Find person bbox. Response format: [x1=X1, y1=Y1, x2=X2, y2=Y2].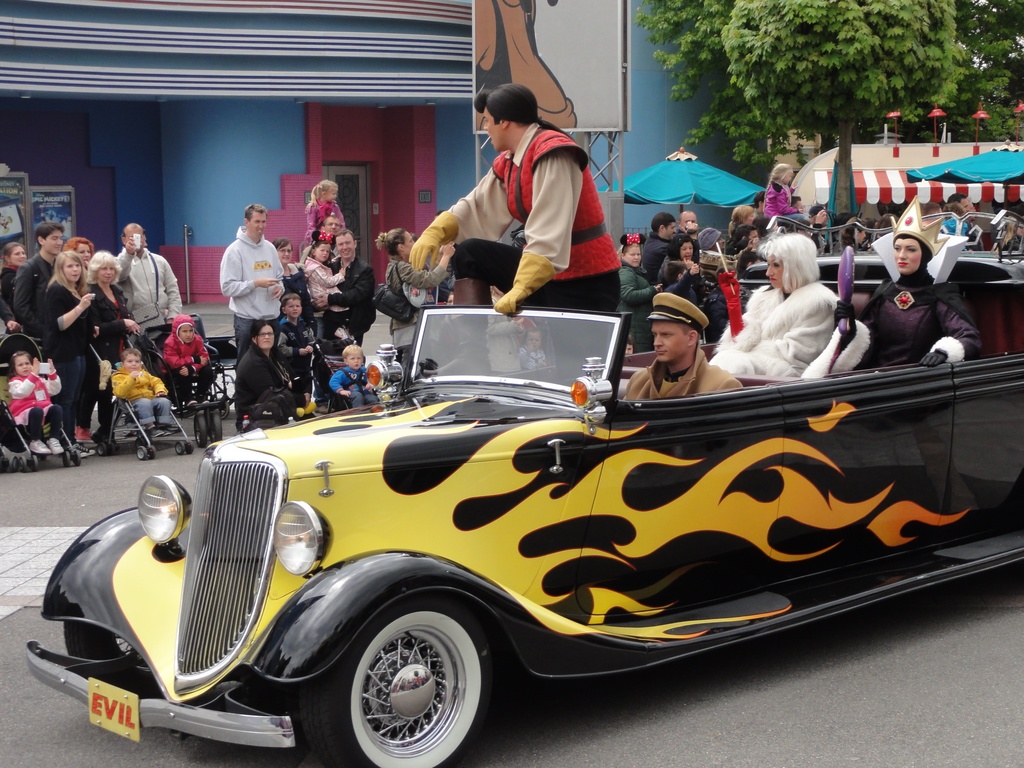
[x1=406, y1=86, x2=623, y2=399].
